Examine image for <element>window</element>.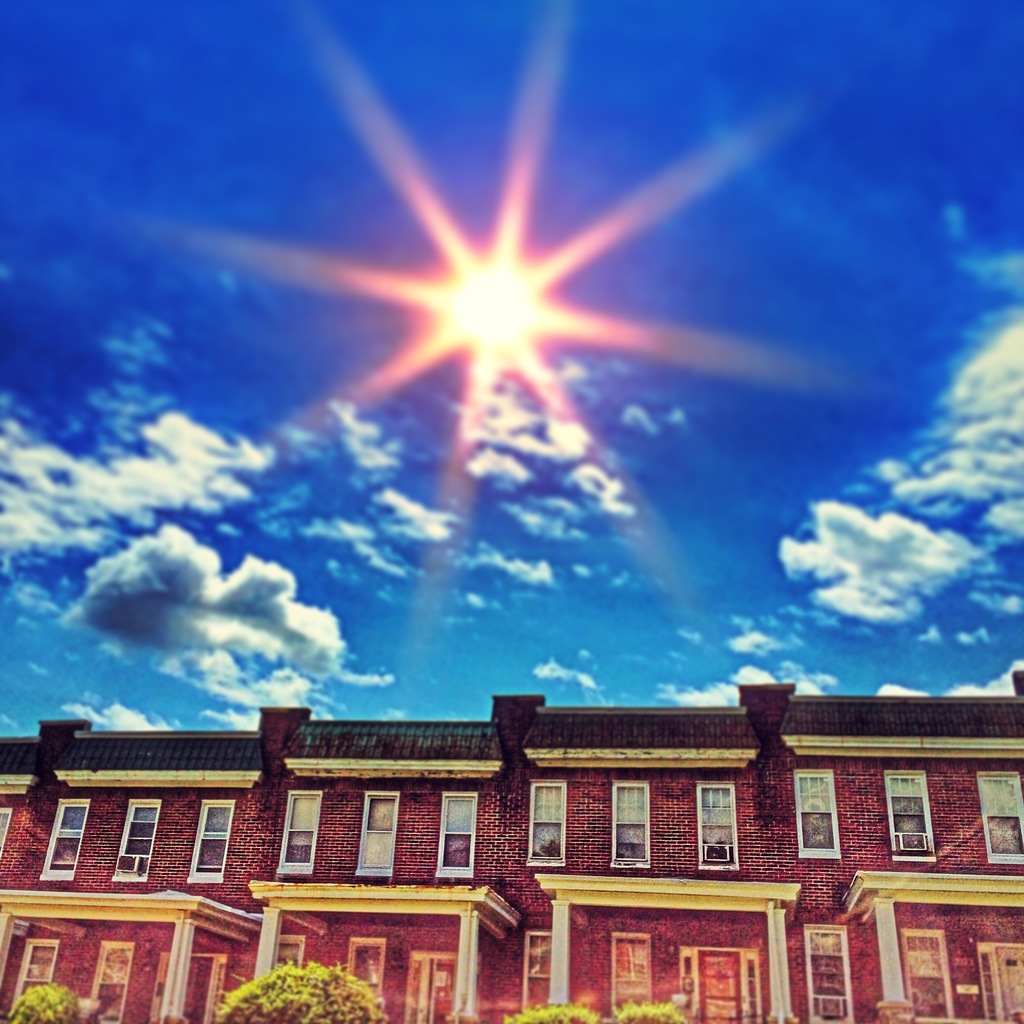
Examination result: <region>527, 781, 568, 861</region>.
